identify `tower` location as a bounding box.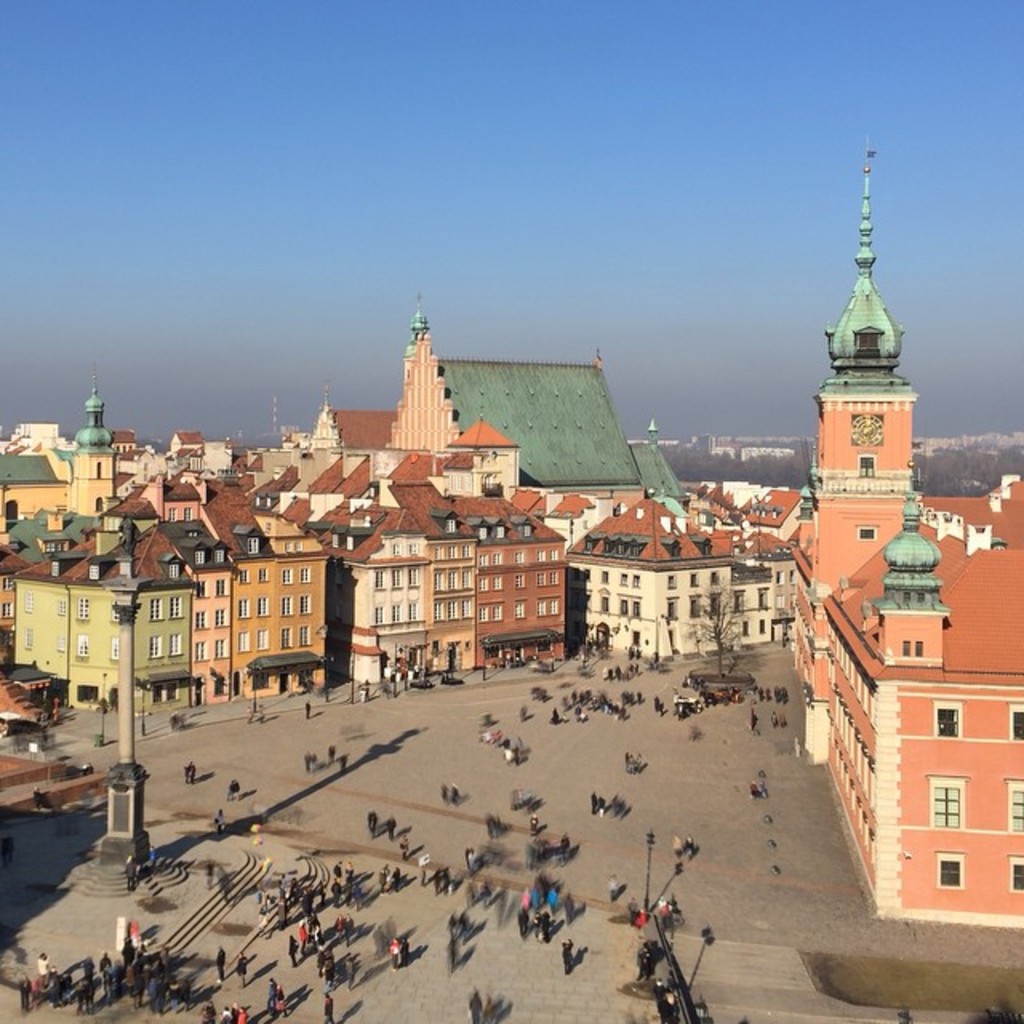
select_region(813, 485, 1022, 918).
